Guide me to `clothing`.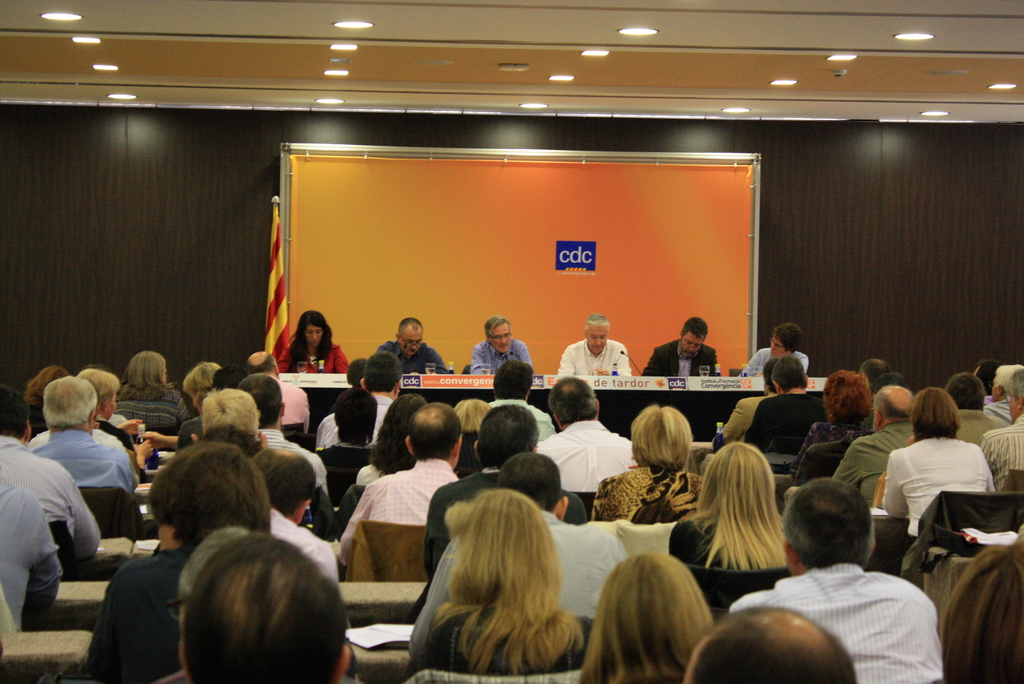
Guidance: bbox=(275, 384, 326, 432).
